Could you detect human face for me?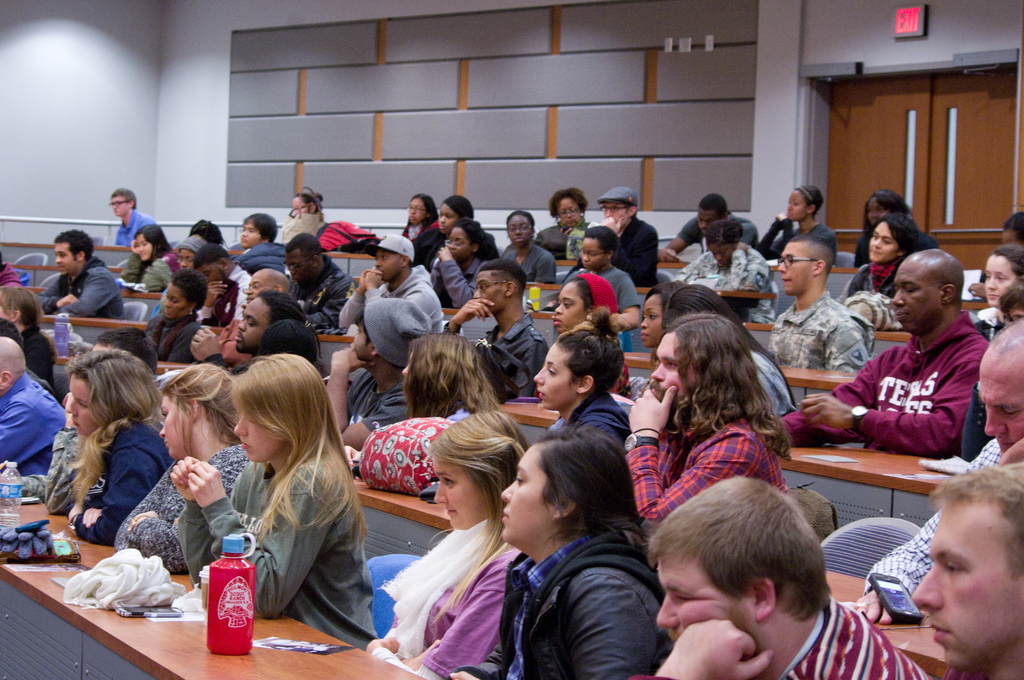
Detection result: [776,239,812,295].
